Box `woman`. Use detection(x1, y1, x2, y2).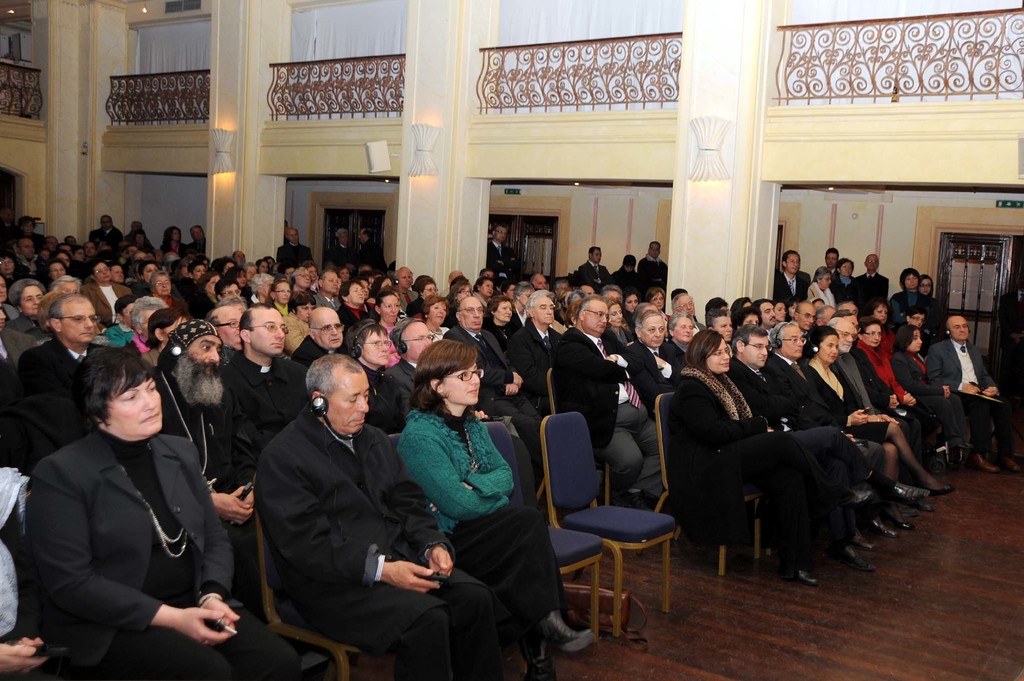
detection(916, 272, 935, 298).
